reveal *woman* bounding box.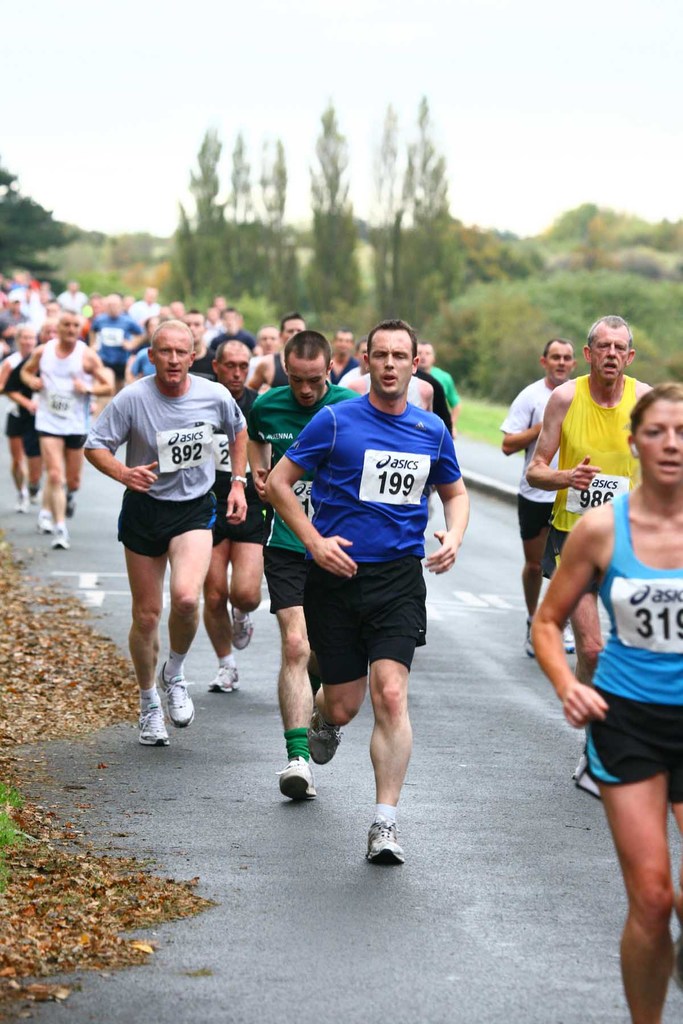
Revealed: <region>0, 326, 37, 514</region>.
